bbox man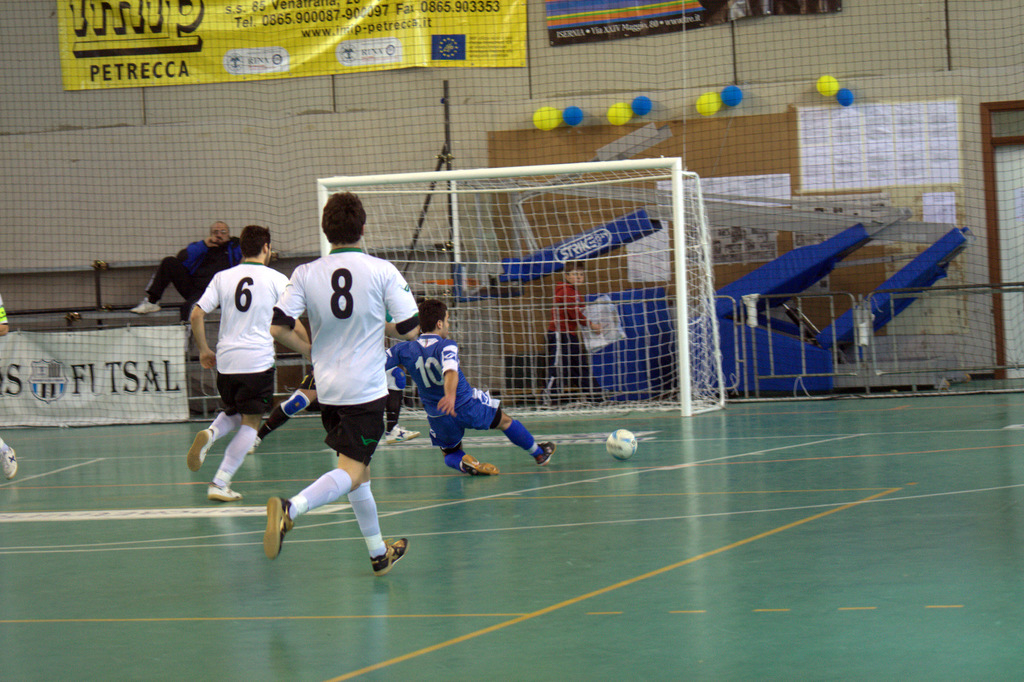
pyautogui.locateOnScreen(256, 189, 429, 576)
